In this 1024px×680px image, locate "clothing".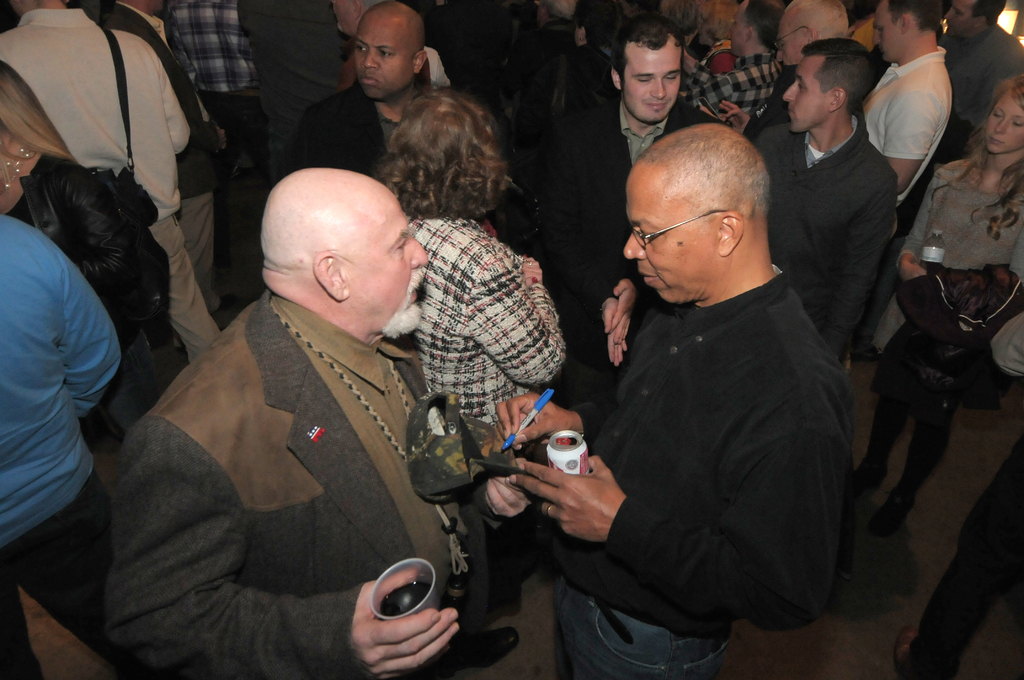
Bounding box: (left=499, top=45, right=624, bottom=173).
